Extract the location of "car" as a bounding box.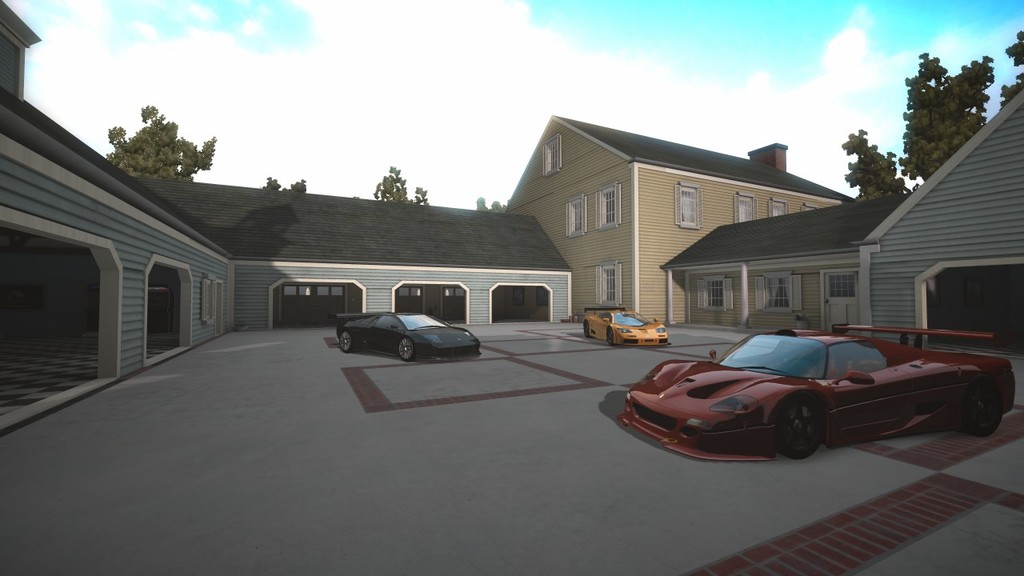
bbox=(614, 326, 1014, 460).
